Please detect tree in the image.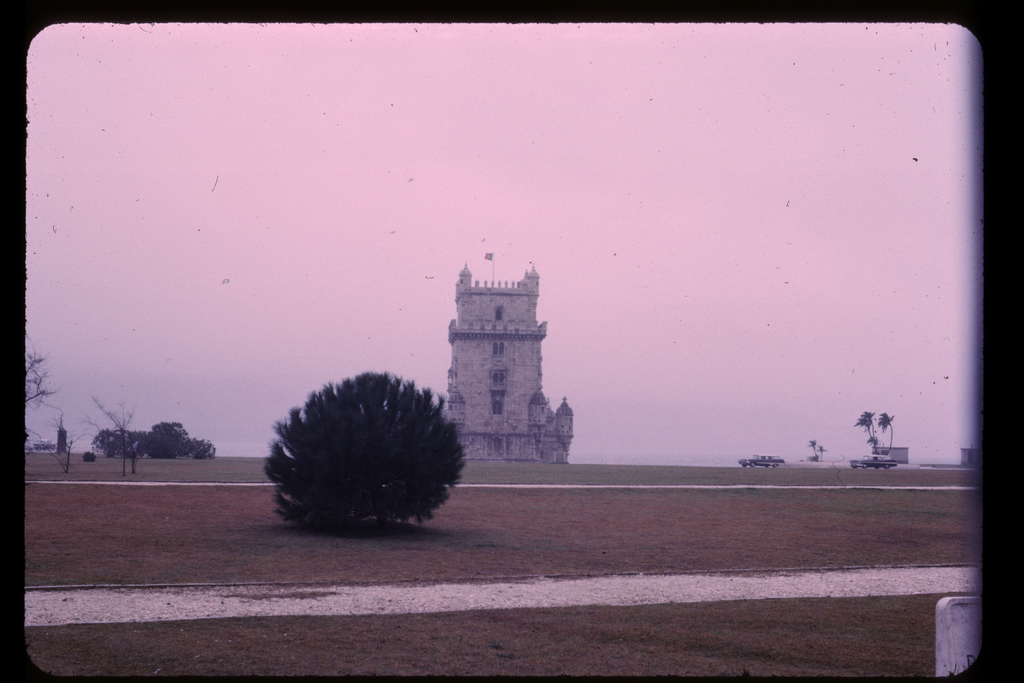
BBox(24, 335, 60, 411).
